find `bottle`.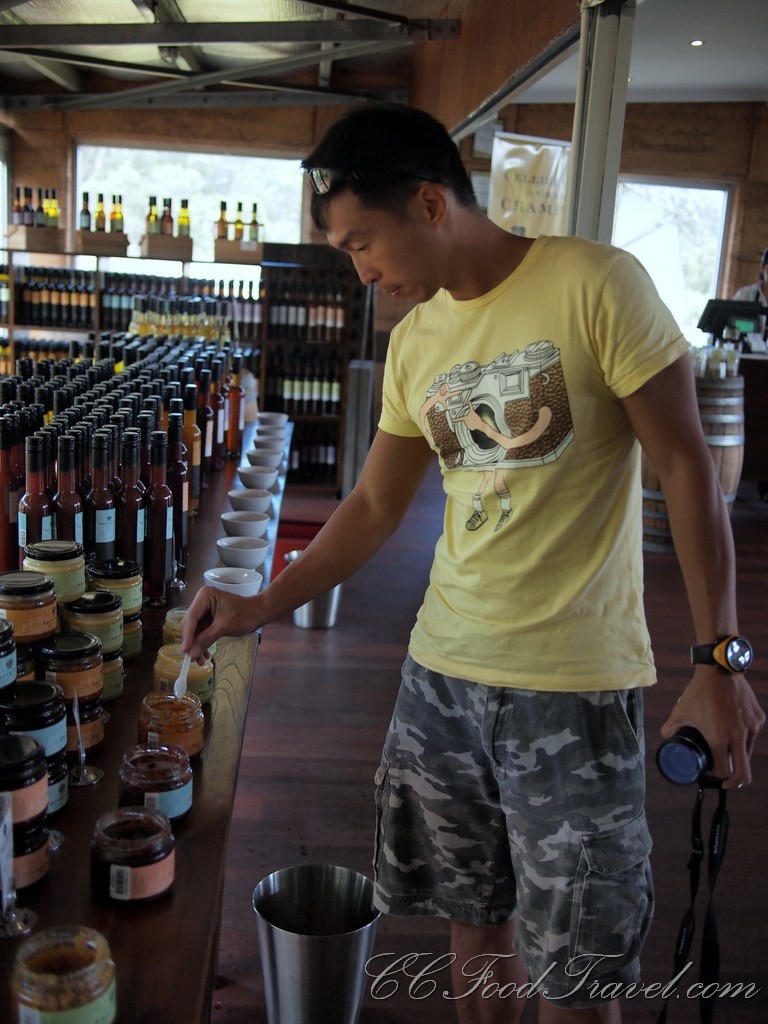
[228, 279, 237, 336].
